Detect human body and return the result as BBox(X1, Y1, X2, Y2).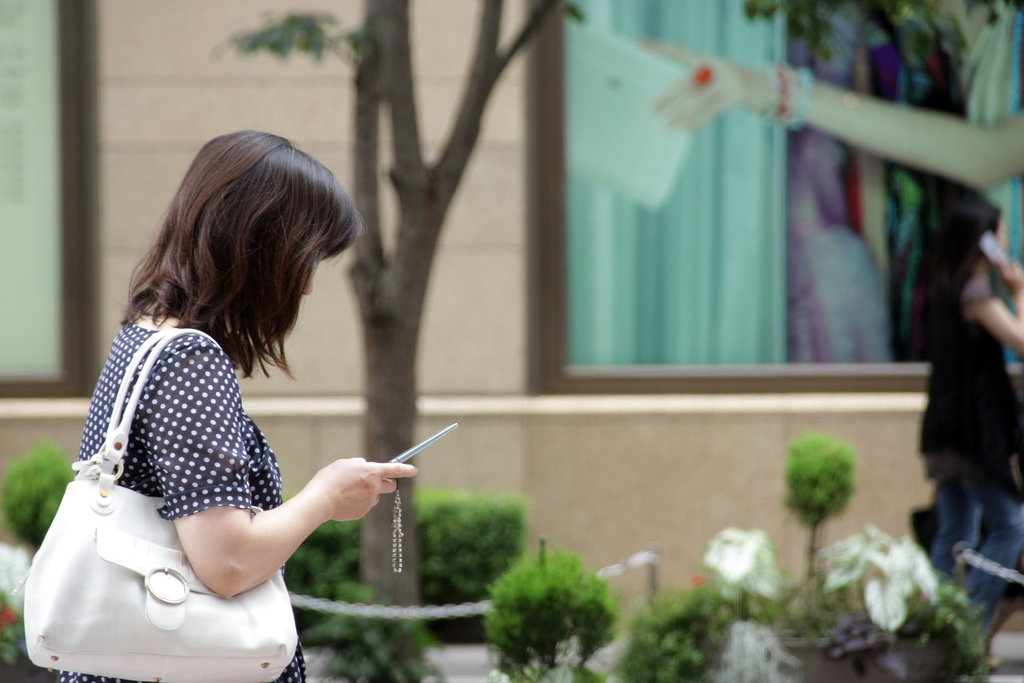
BBox(33, 135, 417, 682).
